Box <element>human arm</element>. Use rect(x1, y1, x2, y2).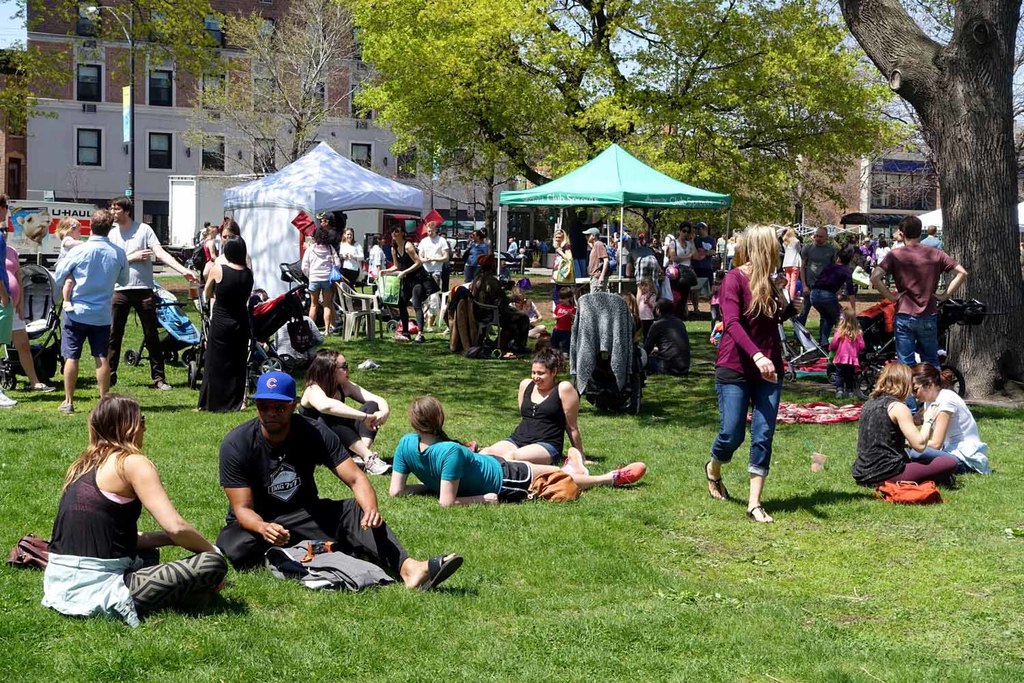
rect(799, 249, 809, 294).
